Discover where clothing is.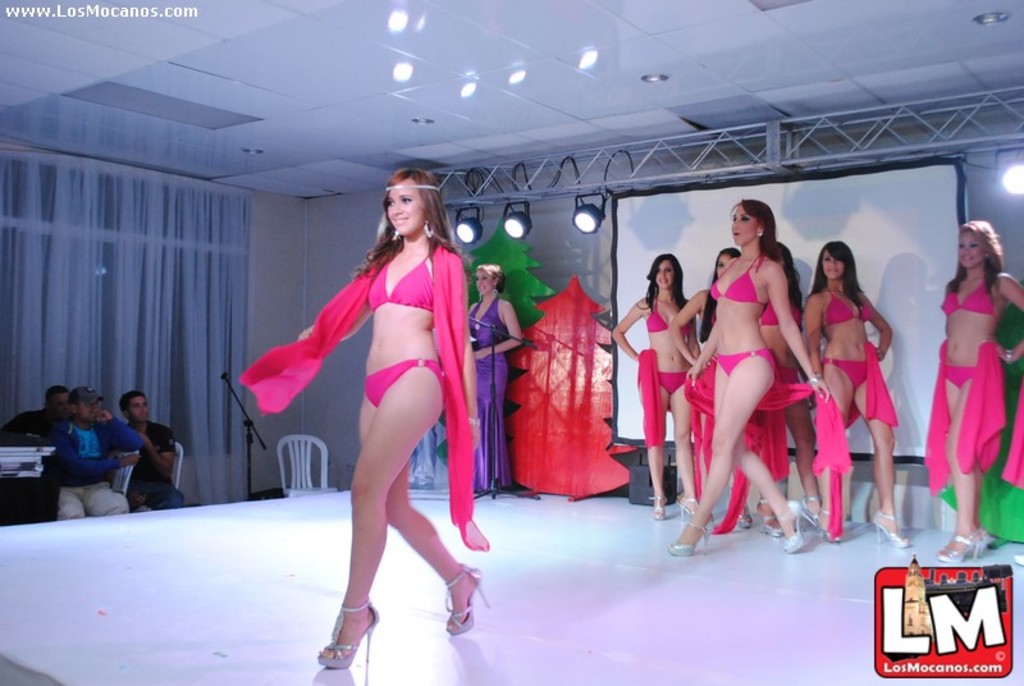
Discovered at crop(648, 298, 698, 445).
